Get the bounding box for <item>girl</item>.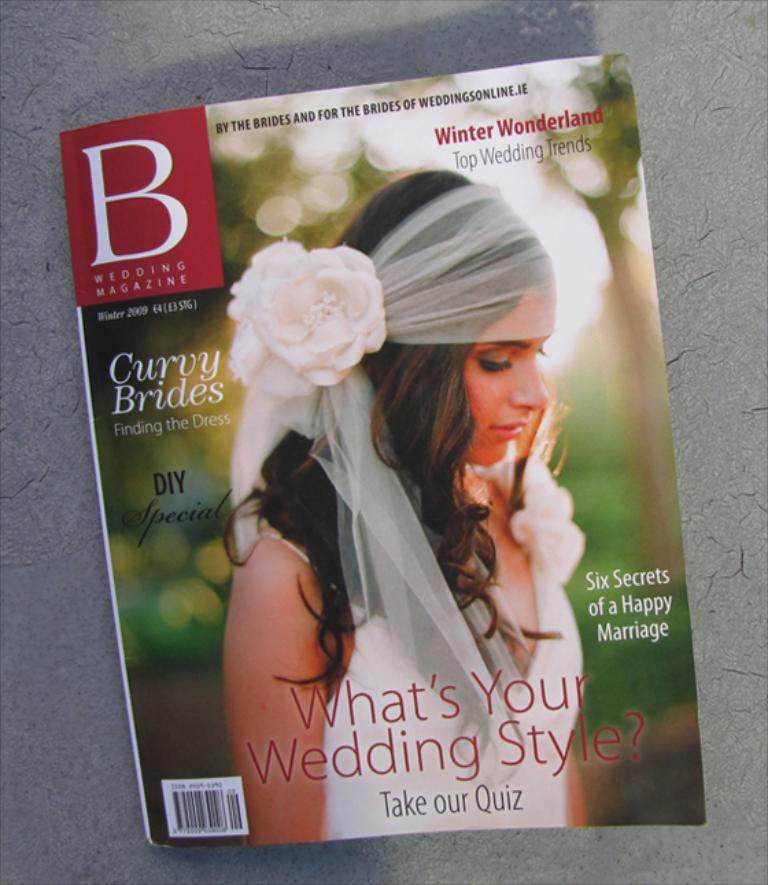
<bbox>221, 161, 590, 838</bbox>.
